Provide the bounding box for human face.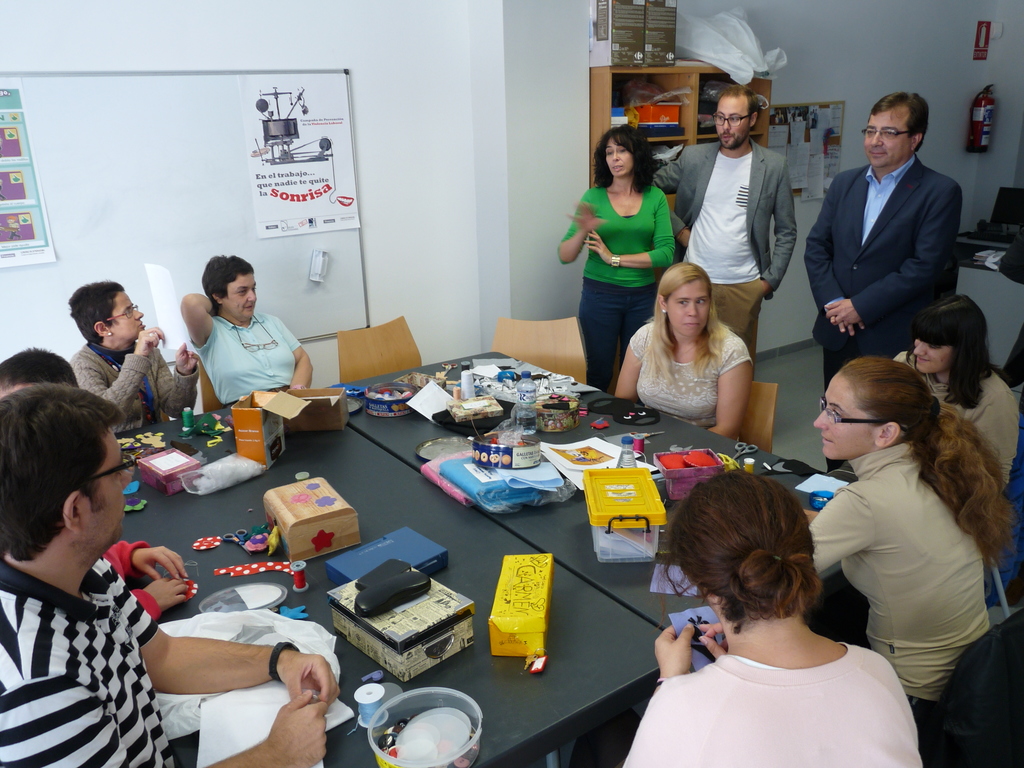
crop(111, 292, 143, 339).
